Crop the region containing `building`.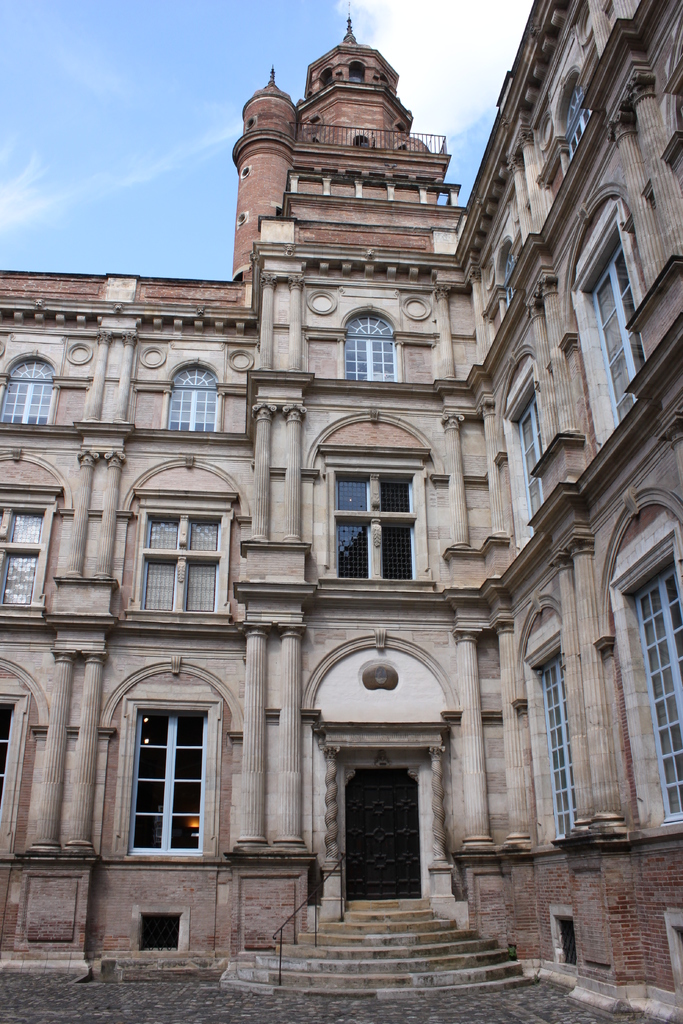
Crop region: [1,1,682,1020].
